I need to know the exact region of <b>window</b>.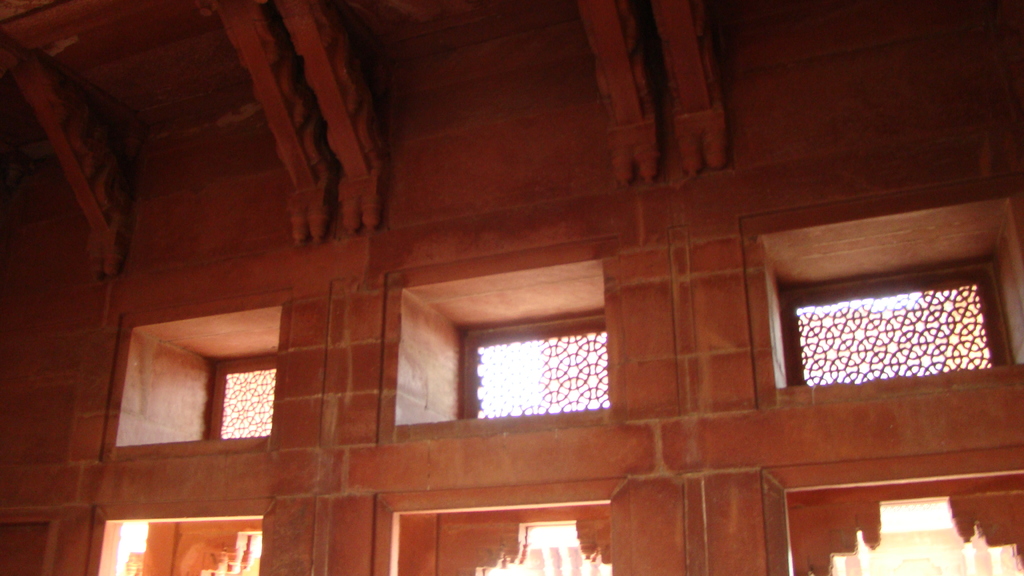
Region: rect(776, 241, 1009, 395).
